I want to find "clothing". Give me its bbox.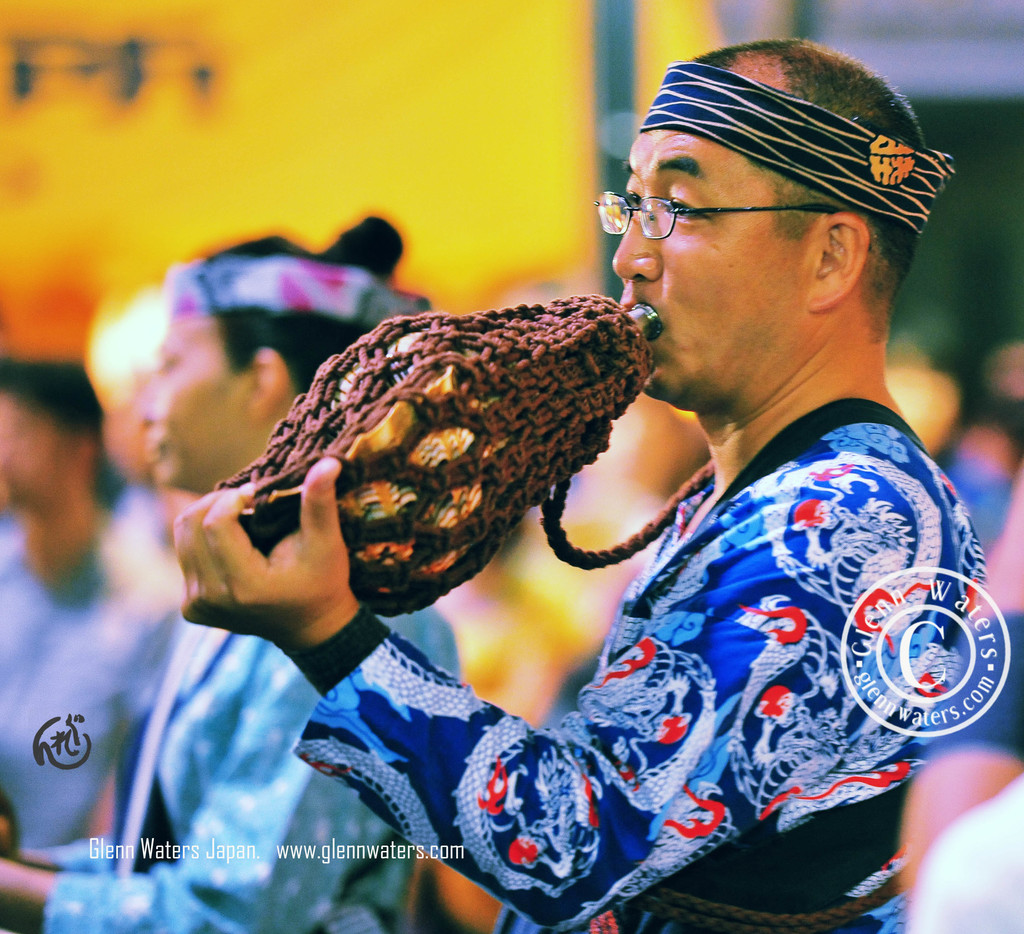
[36, 613, 463, 933].
